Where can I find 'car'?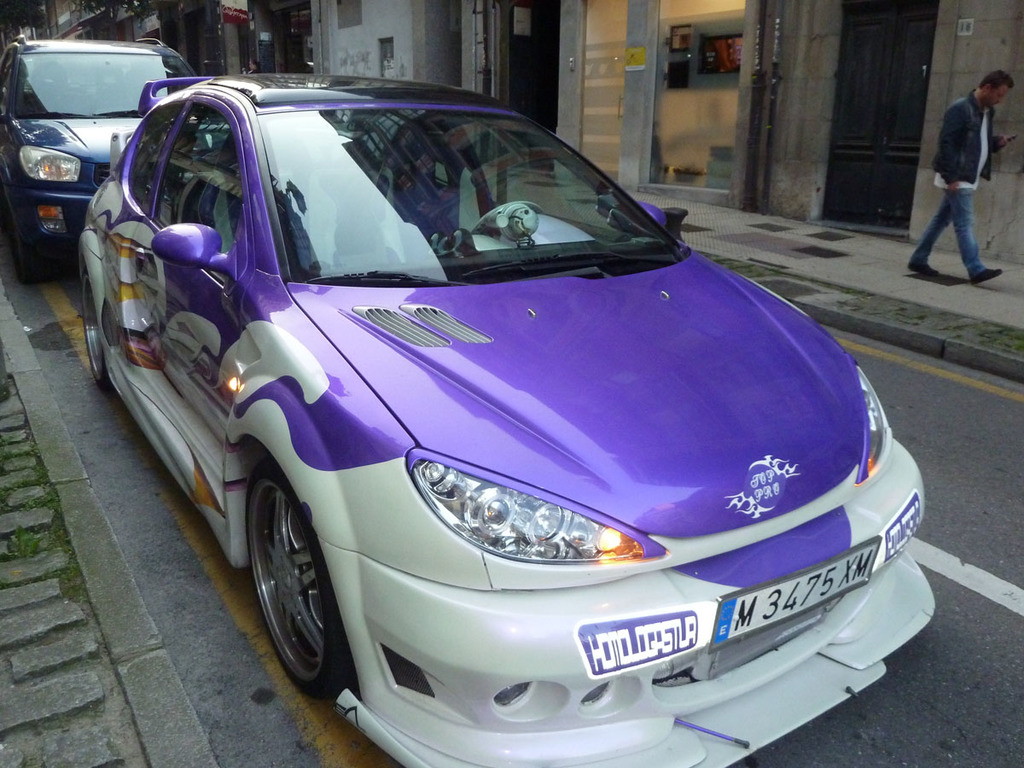
You can find it at 70/71/933/767.
